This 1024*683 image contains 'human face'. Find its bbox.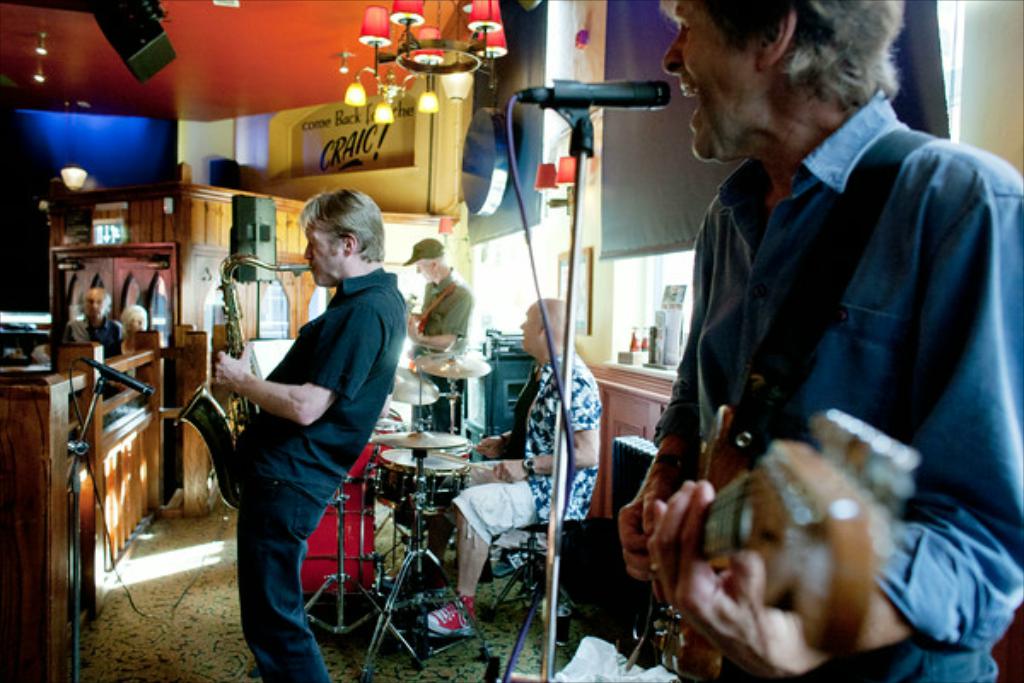
515:311:538:348.
